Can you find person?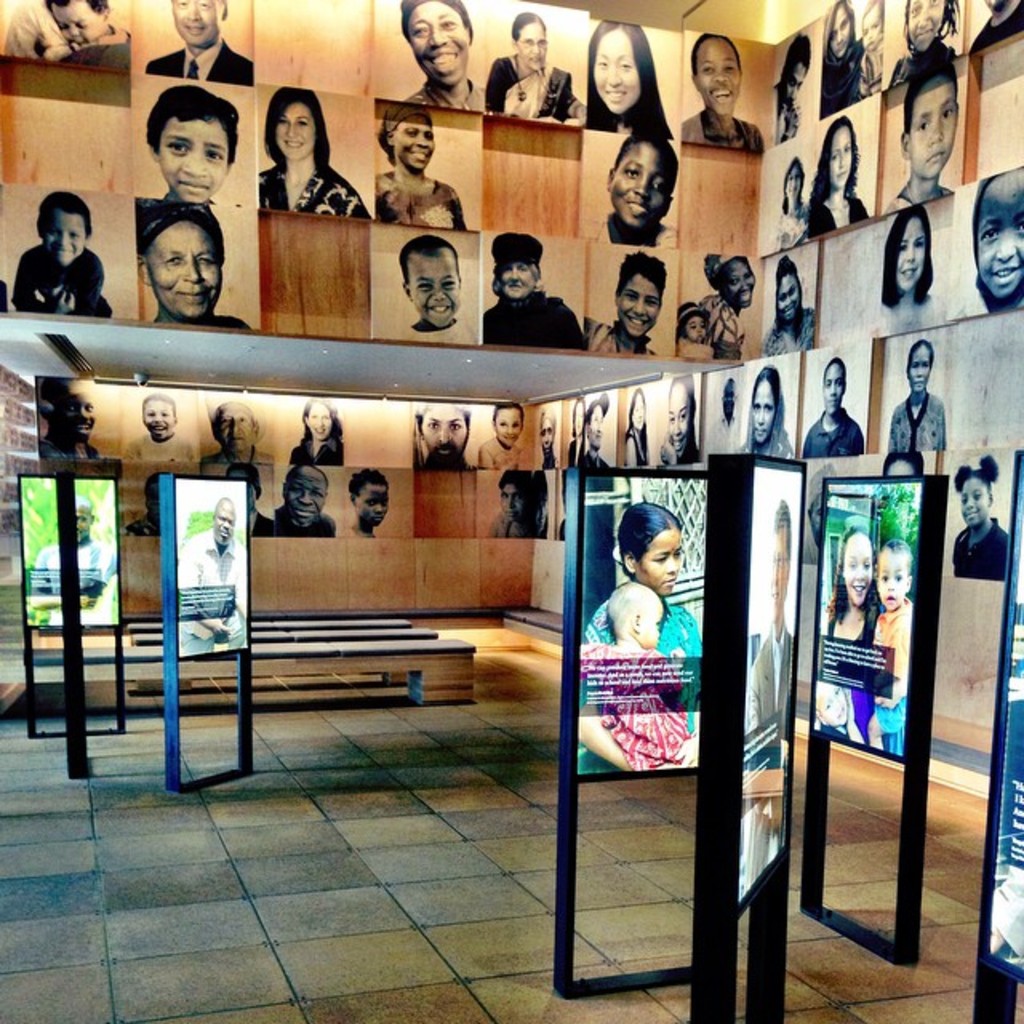
Yes, bounding box: Rect(534, 400, 565, 469).
